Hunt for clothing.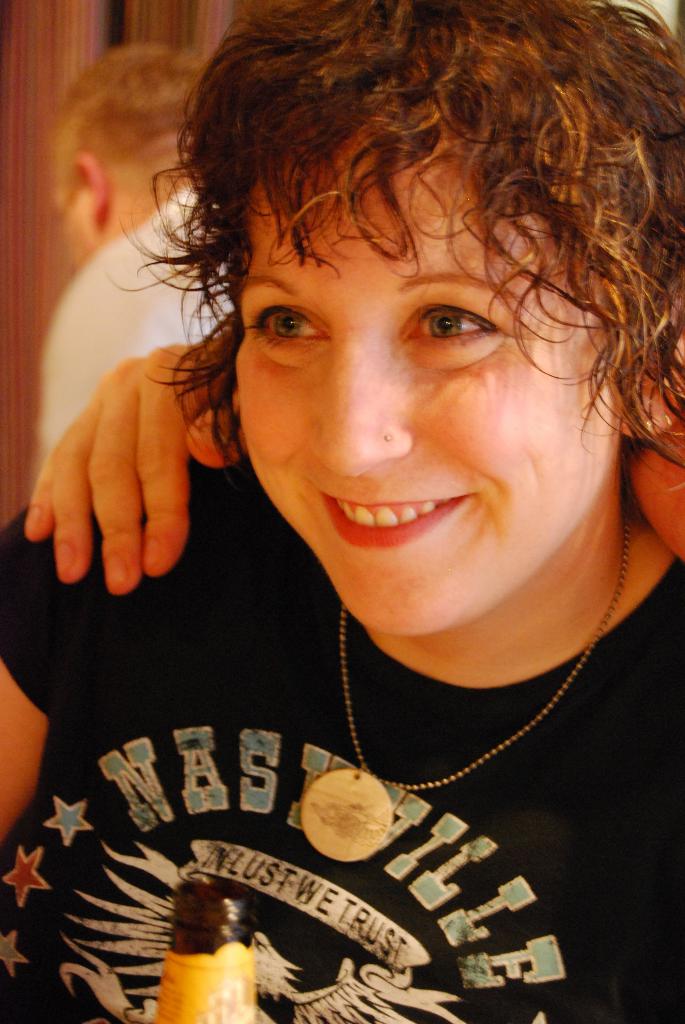
Hunted down at region(0, 456, 684, 1023).
